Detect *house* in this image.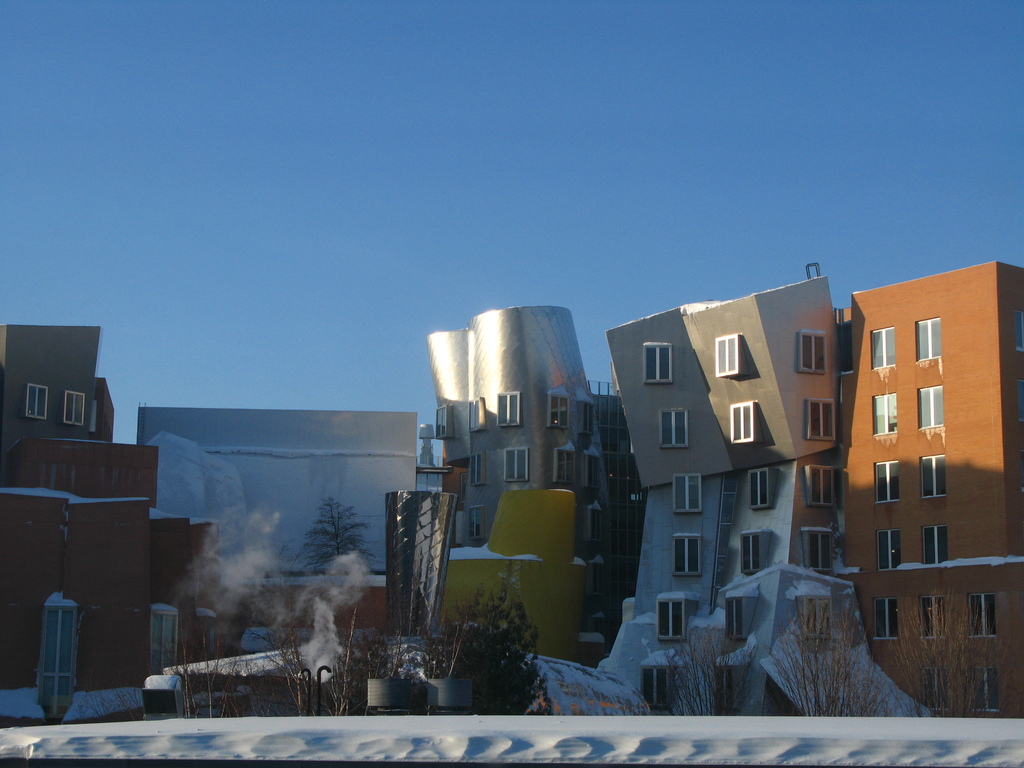
Detection: [424, 303, 636, 667].
